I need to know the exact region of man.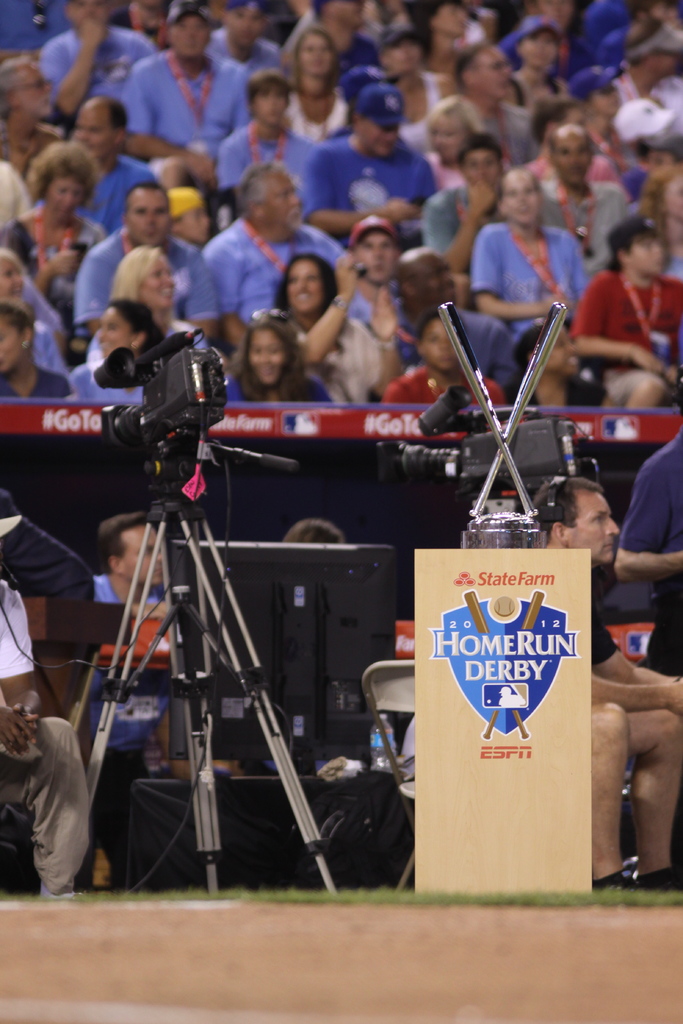
Region: locate(122, 0, 261, 162).
